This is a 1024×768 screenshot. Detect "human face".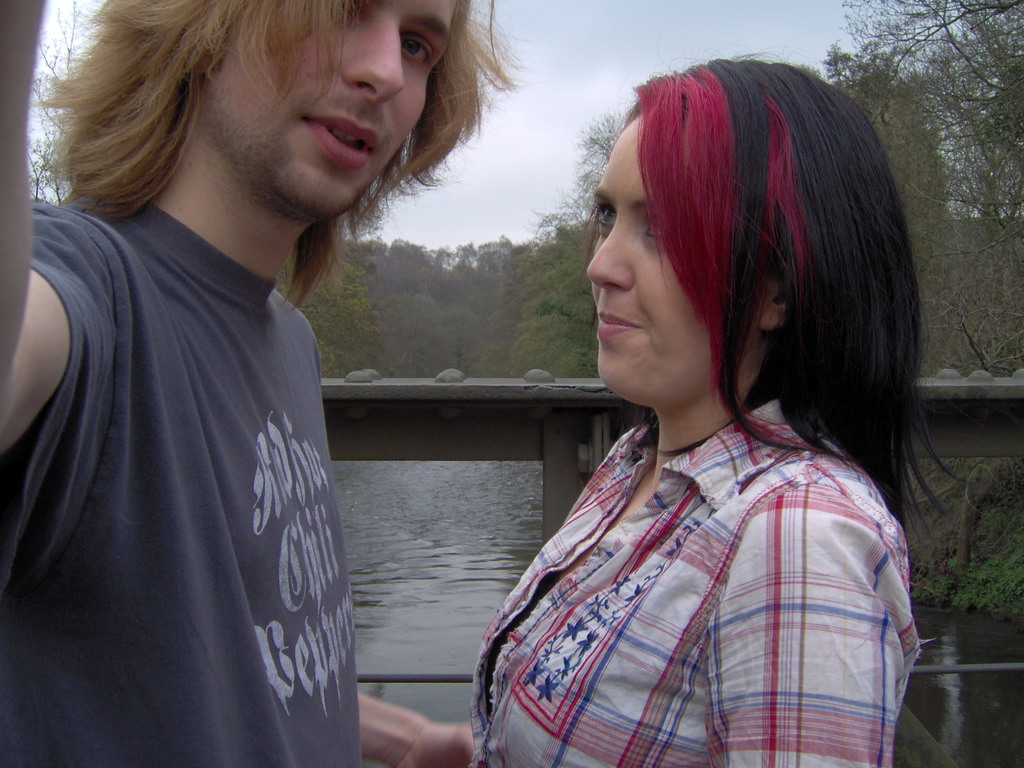
bbox=[580, 103, 756, 404].
